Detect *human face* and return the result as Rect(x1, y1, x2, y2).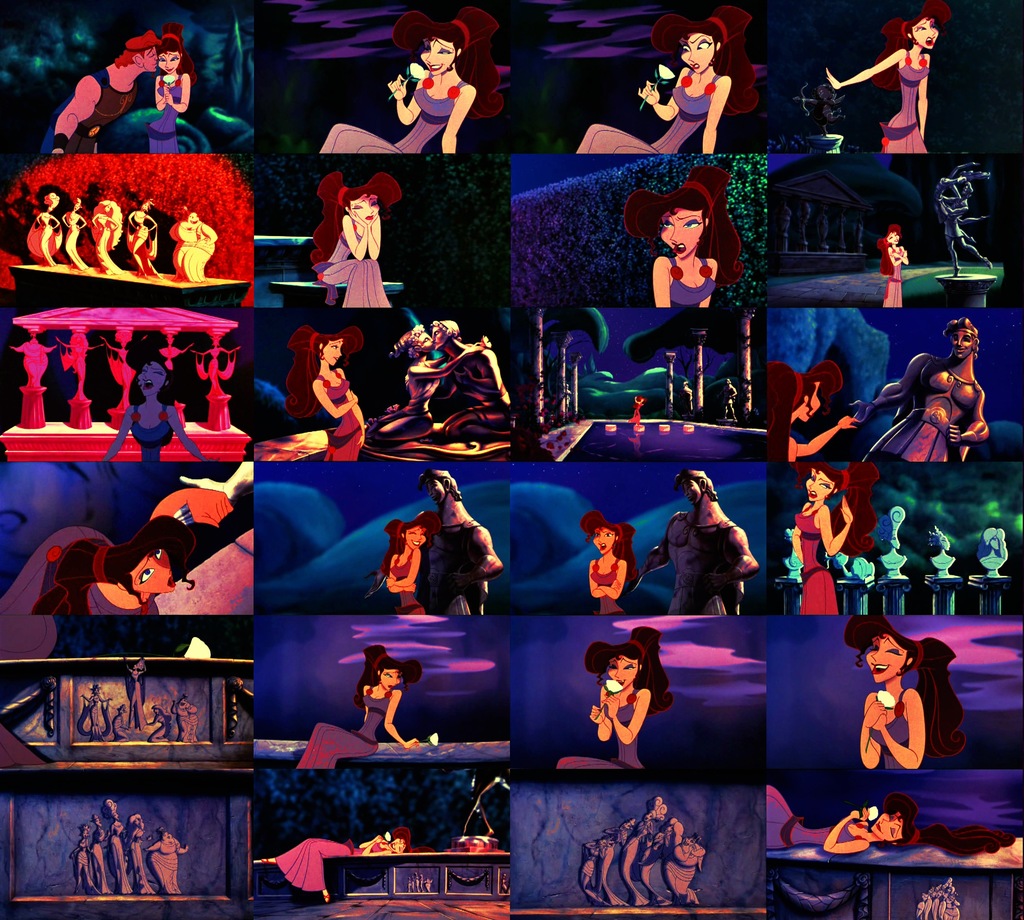
Rect(679, 474, 703, 507).
